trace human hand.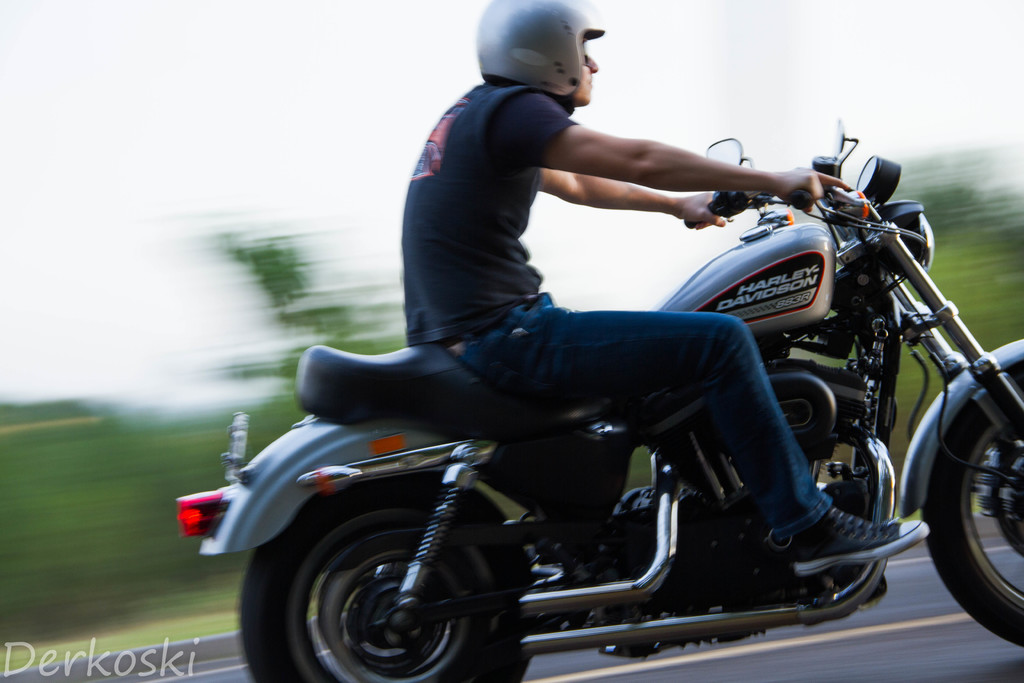
Traced to 673, 190, 726, 228.
